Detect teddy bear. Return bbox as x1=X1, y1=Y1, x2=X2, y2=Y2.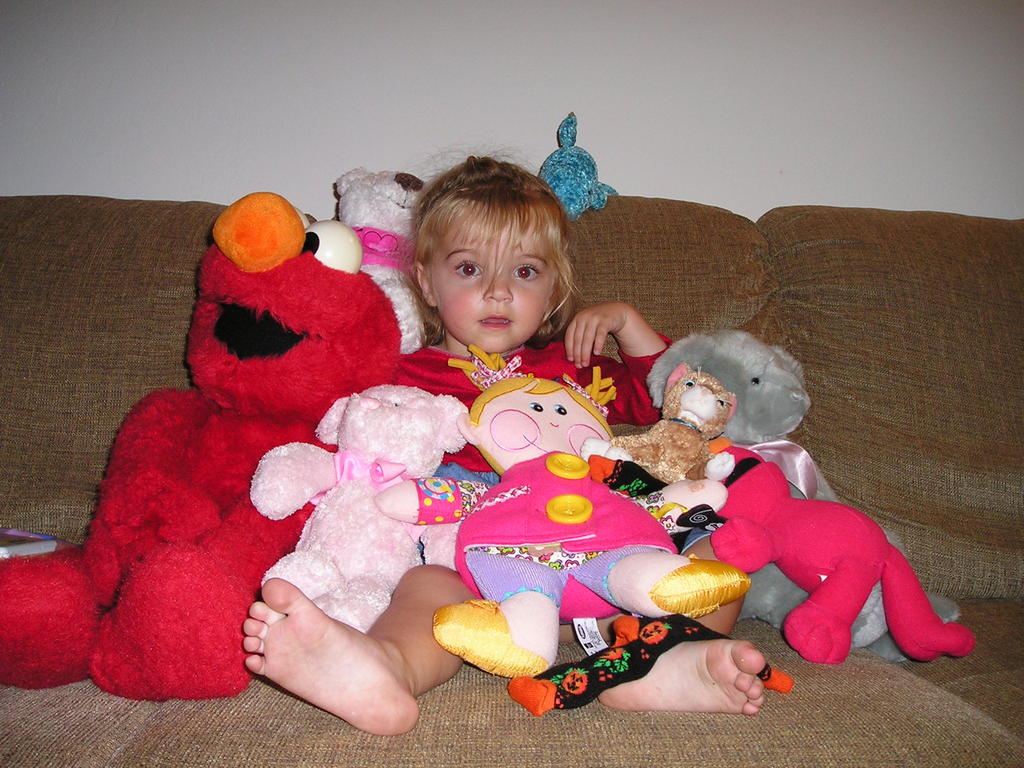
x1=320, y1=162, x2=454, y2=354.
